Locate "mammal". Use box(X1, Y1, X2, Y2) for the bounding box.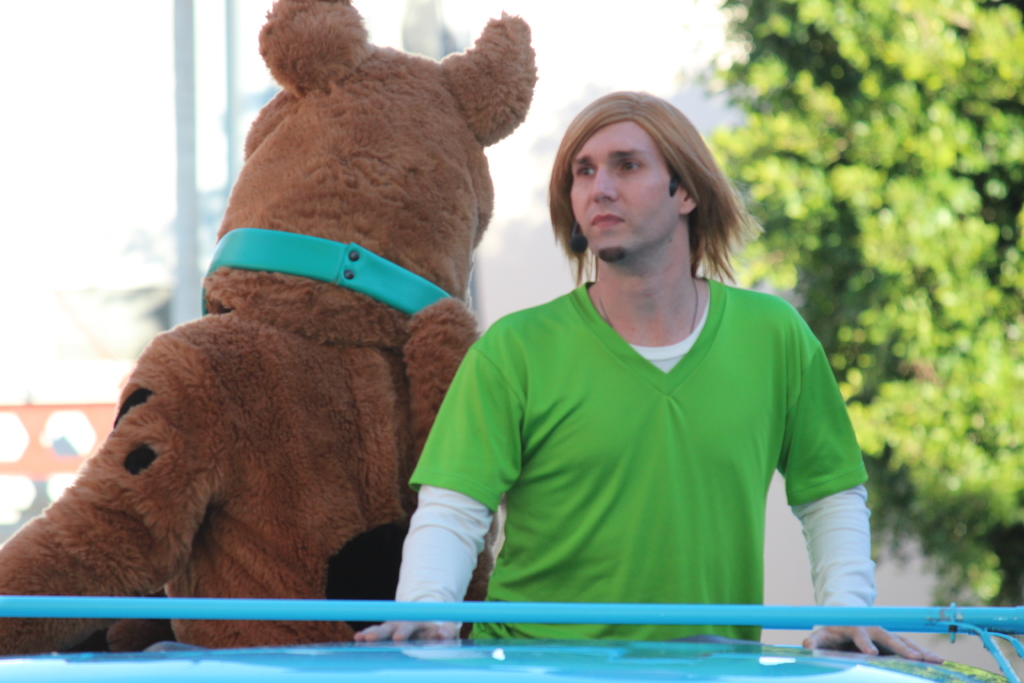
box(355, 103, 918, 641).
